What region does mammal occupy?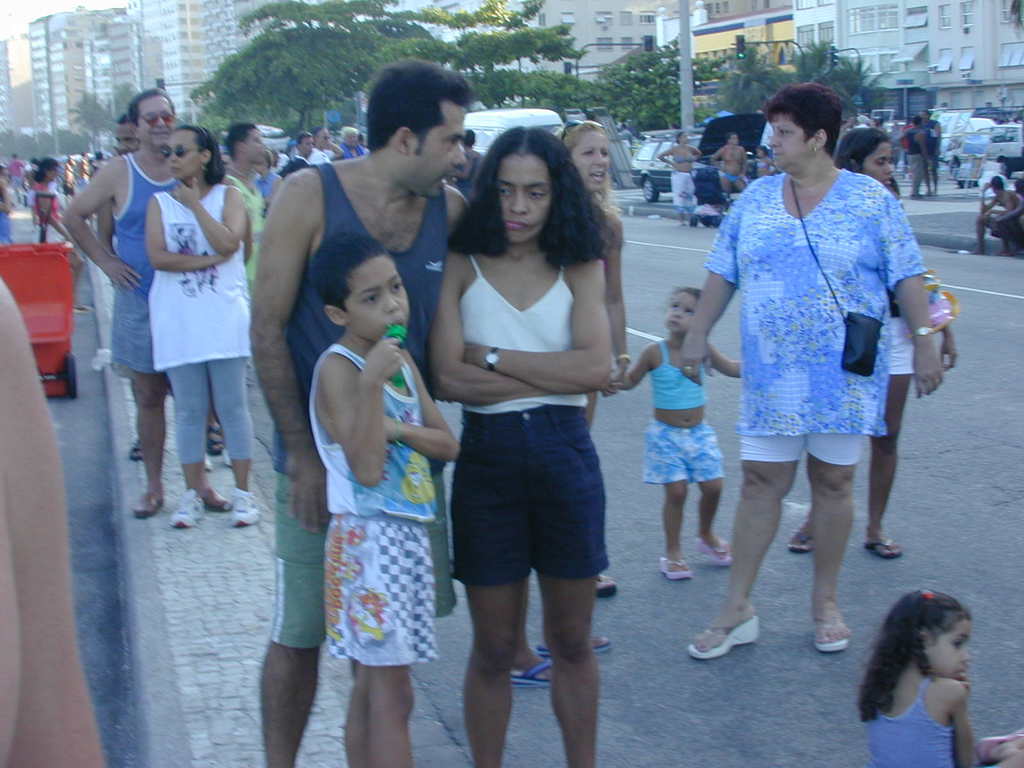
locate(860, 590, 1023, 767).
